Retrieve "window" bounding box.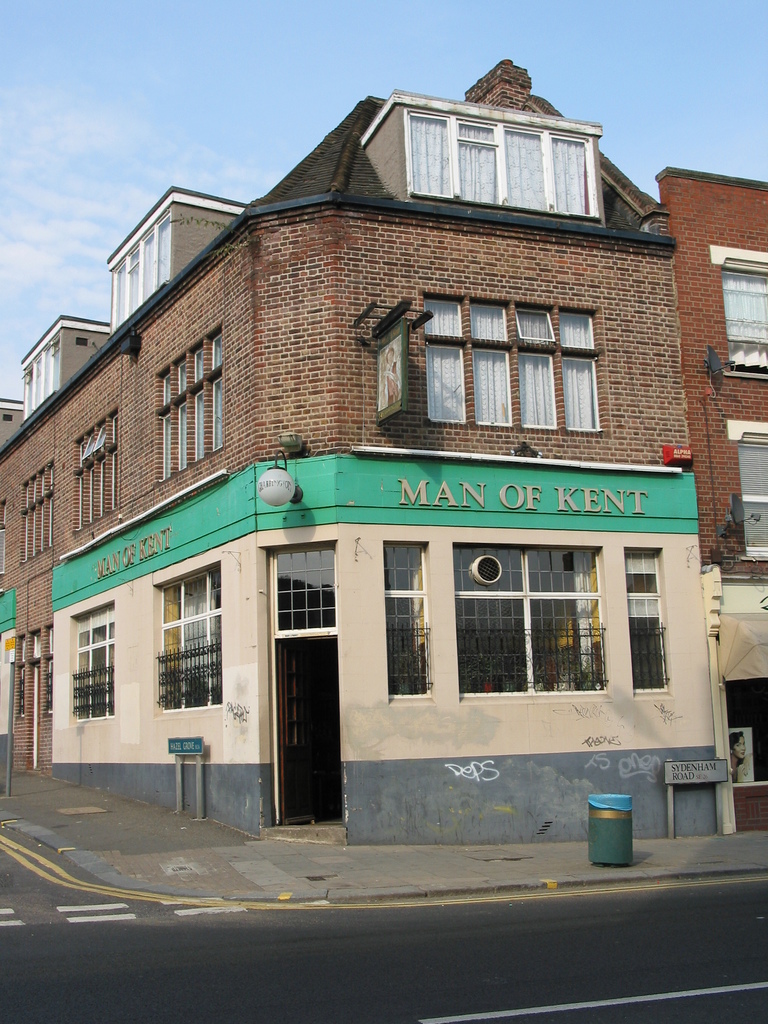
Bounding box: 19,459,58,566.
